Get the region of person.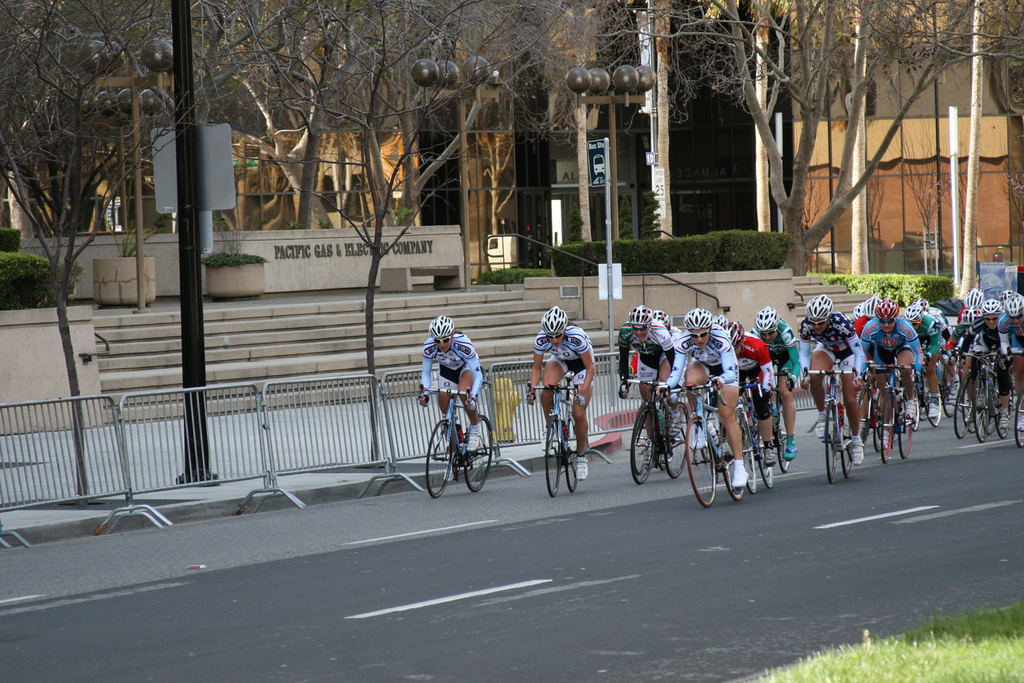
(x1=675, y1=301, x2=750, y2=490).
